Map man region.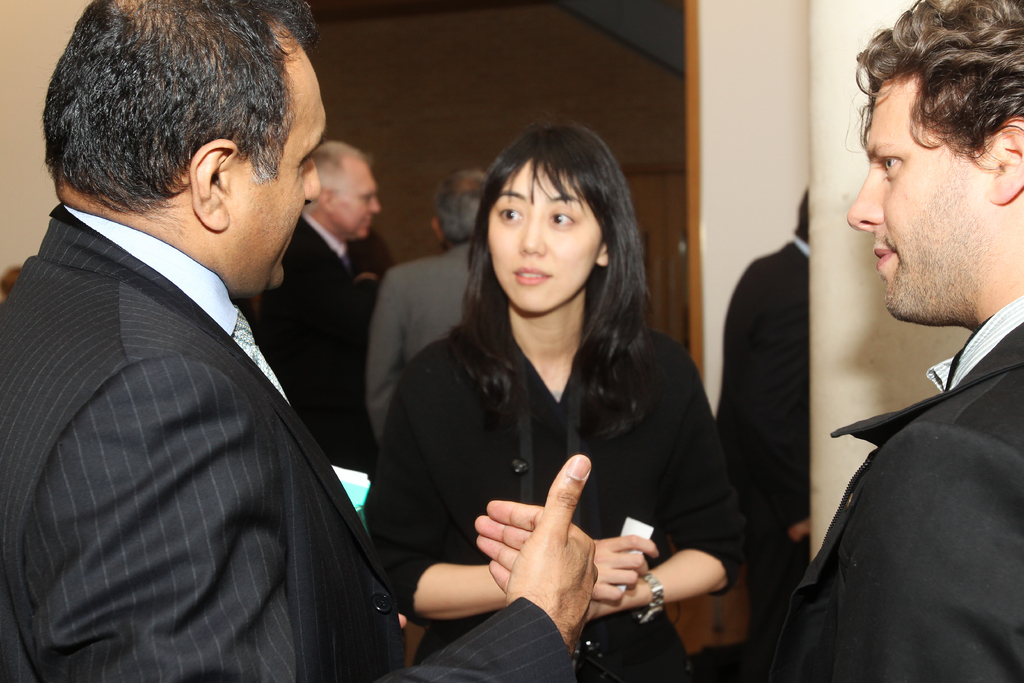
Mapped to <box>0,0,598,682</box>.
